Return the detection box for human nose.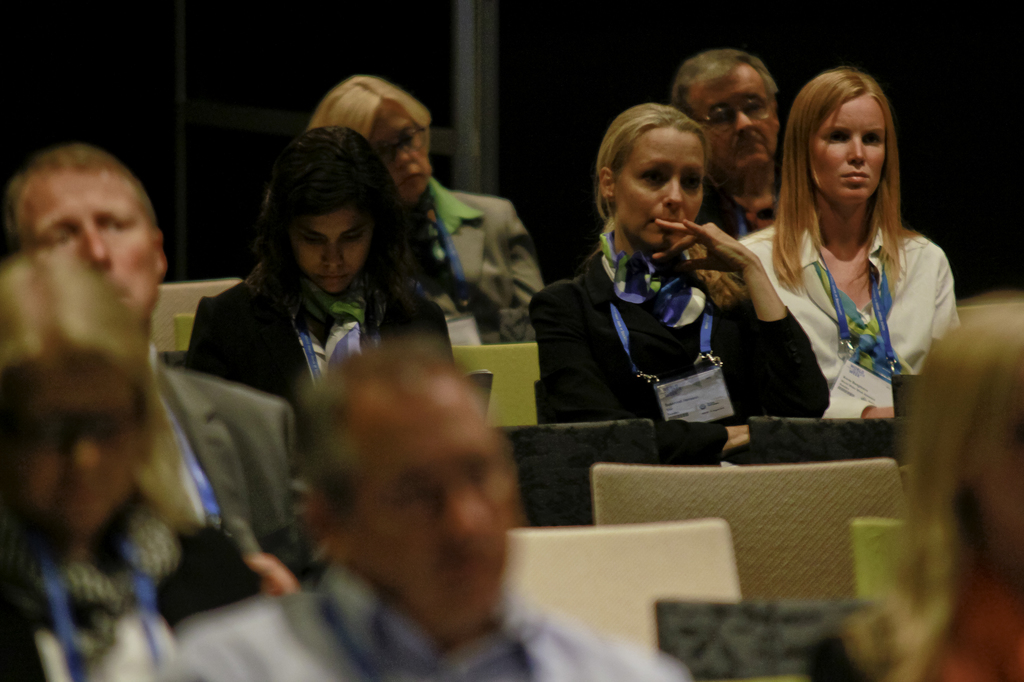
[left=319, top=242, right=346, bottom=273].
